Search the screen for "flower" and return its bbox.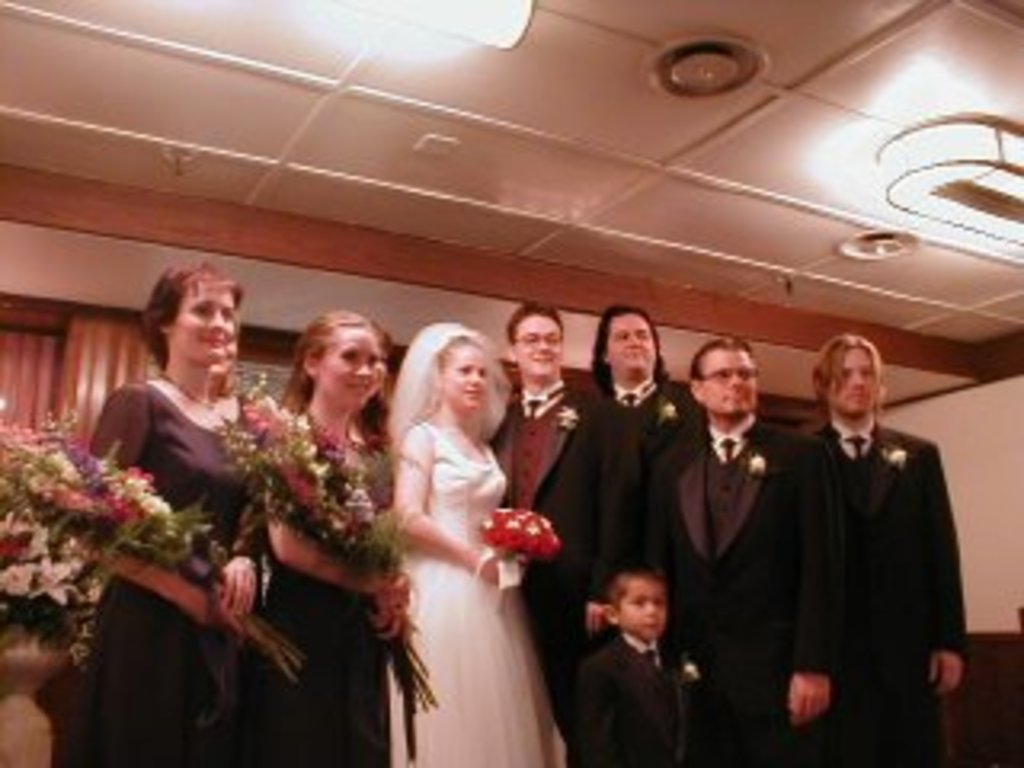
Found: [x1=0, y1=560, x2=35, y2=598].
